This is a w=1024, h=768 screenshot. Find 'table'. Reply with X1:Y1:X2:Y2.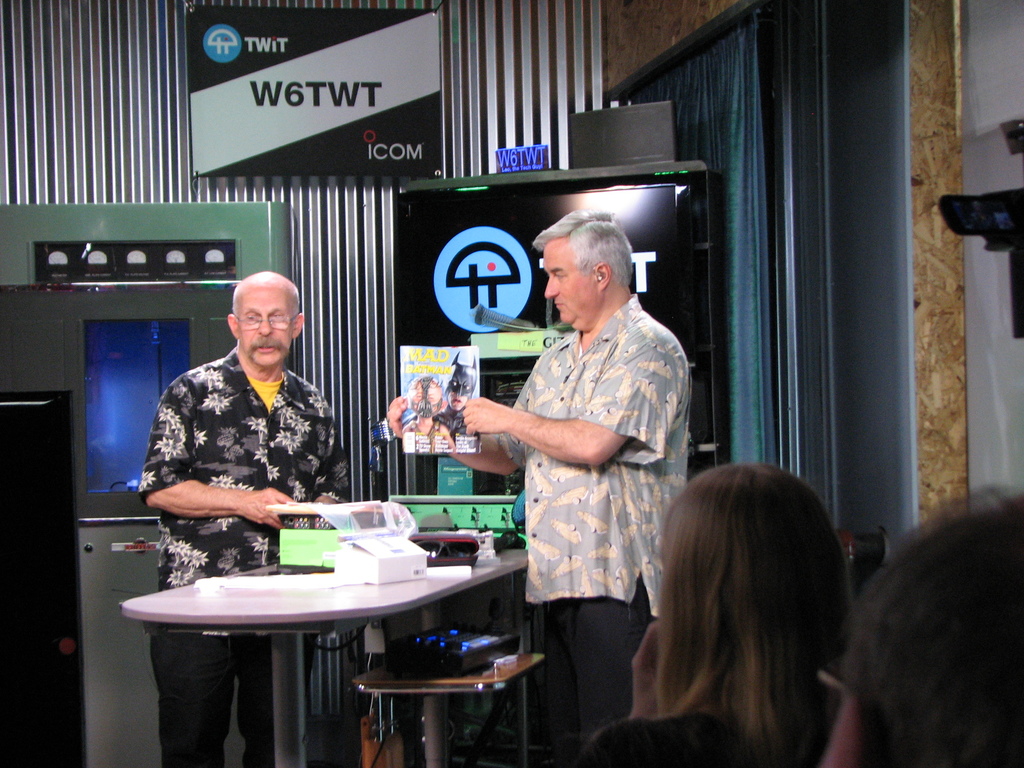
127:525:552:760.
